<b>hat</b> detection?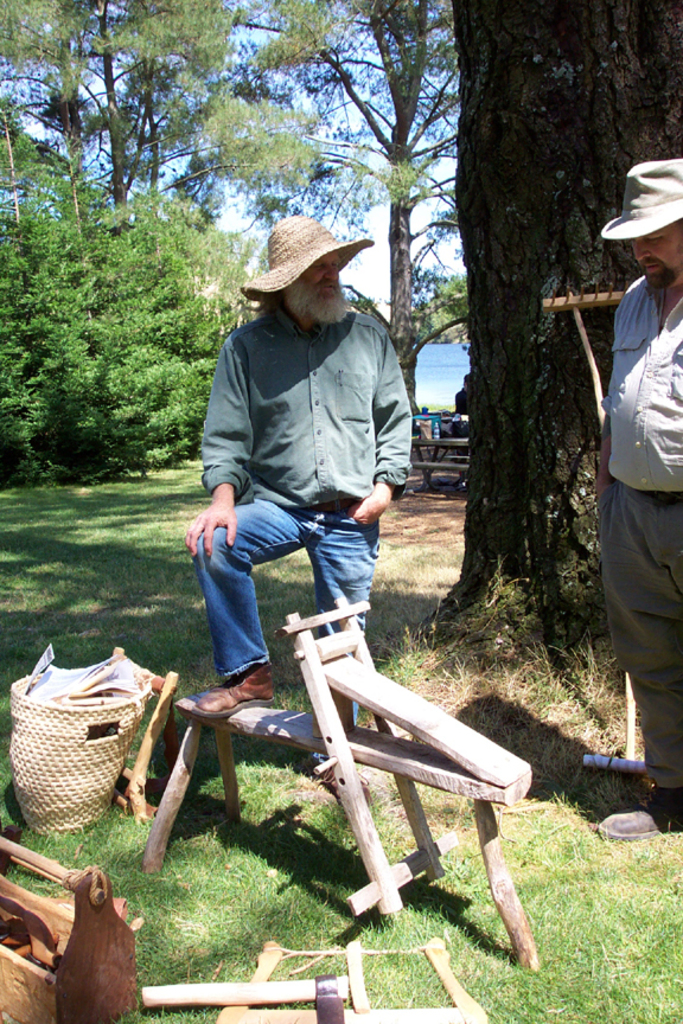
238/215/379/305
